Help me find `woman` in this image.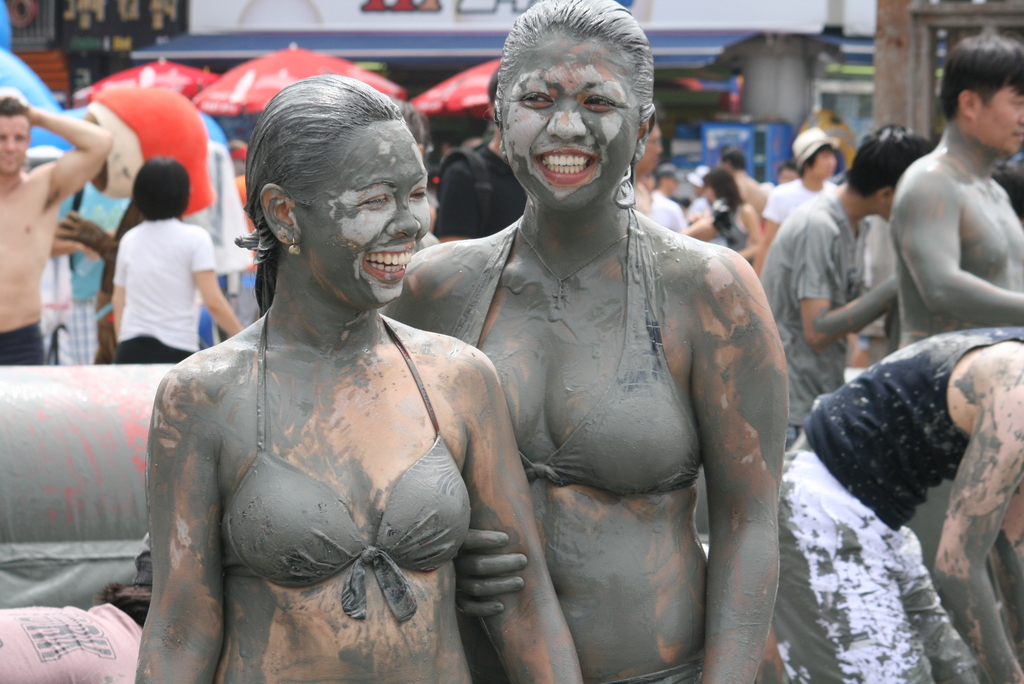
Found it: rect(127, 76, 583, 683).
